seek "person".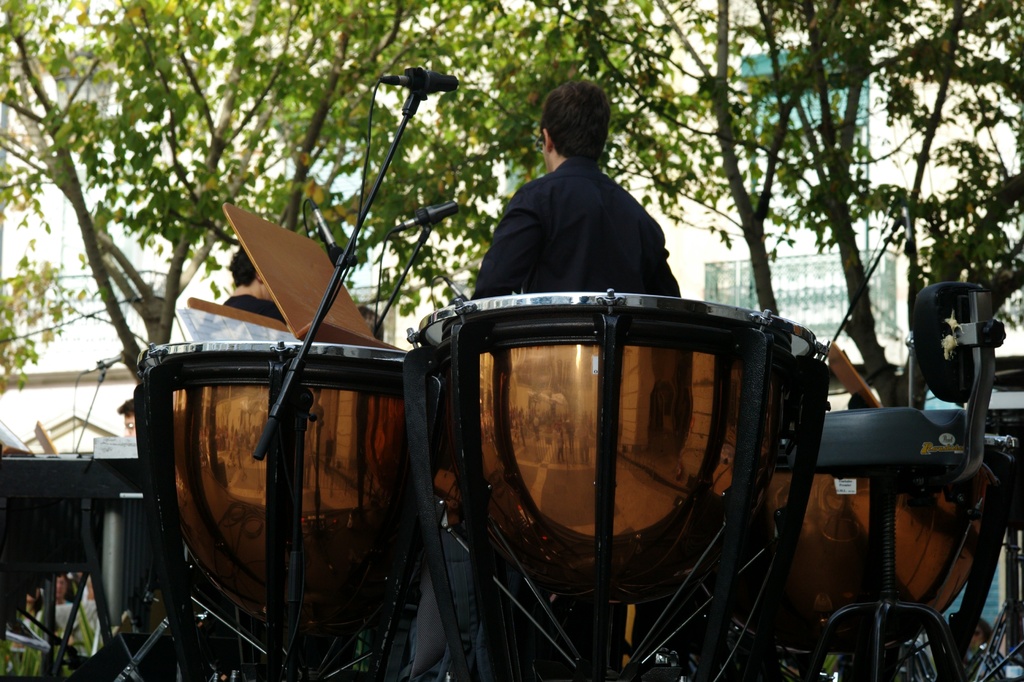
BBox(478, 83, 682, 291).
